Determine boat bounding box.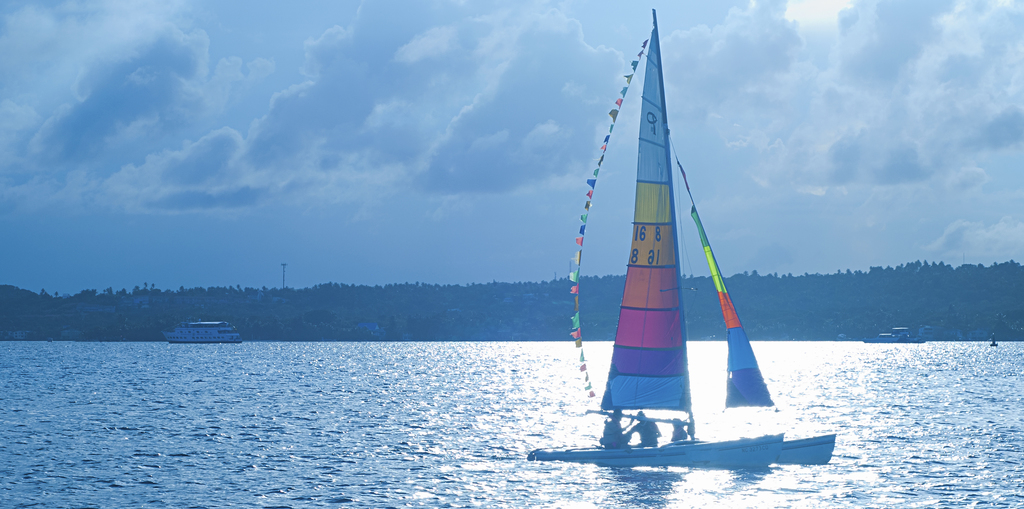
Determined: Rect(863, 326, 921, 346).
